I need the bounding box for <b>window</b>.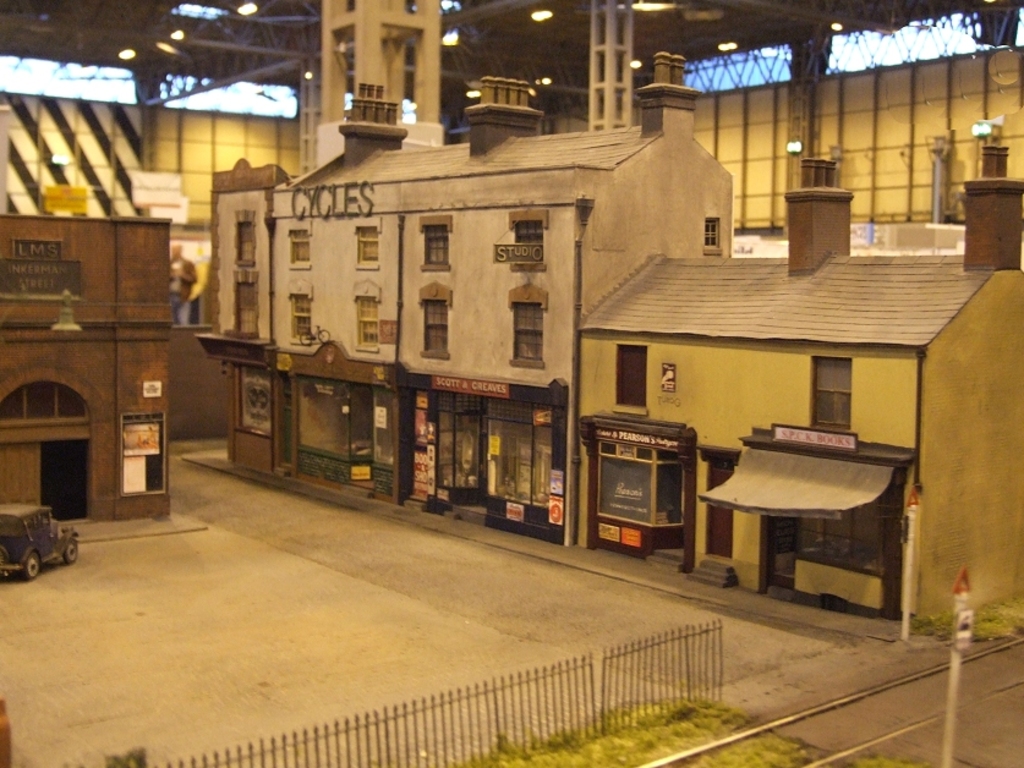
Here it is: <box>285,291,308,338</box>.
